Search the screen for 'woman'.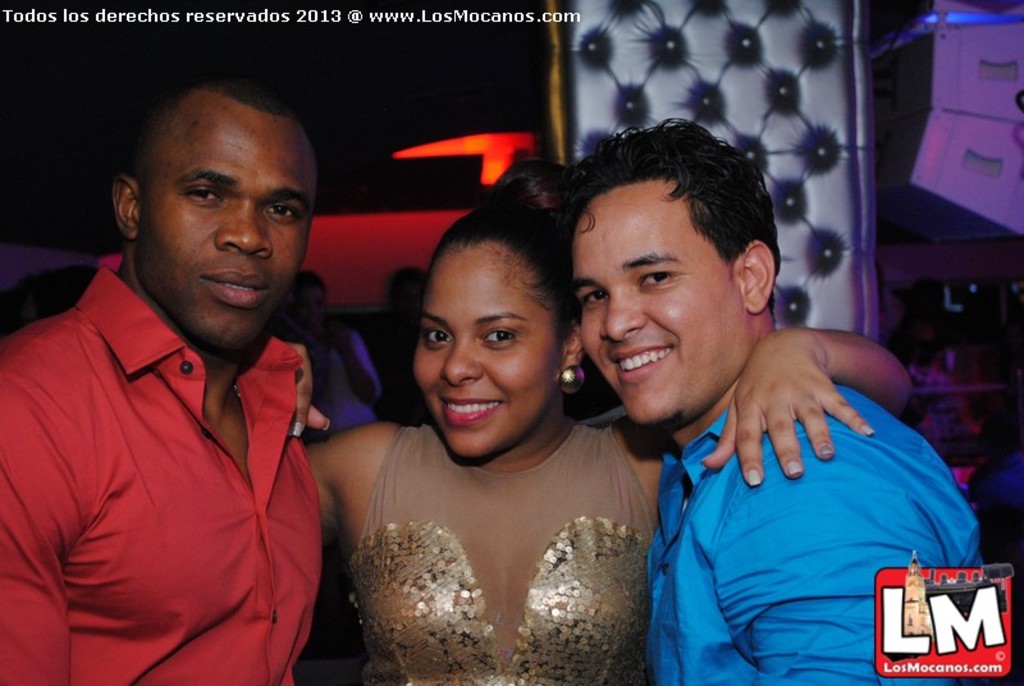
Found at x1=275, y1=150, x2=927, y2=685.
